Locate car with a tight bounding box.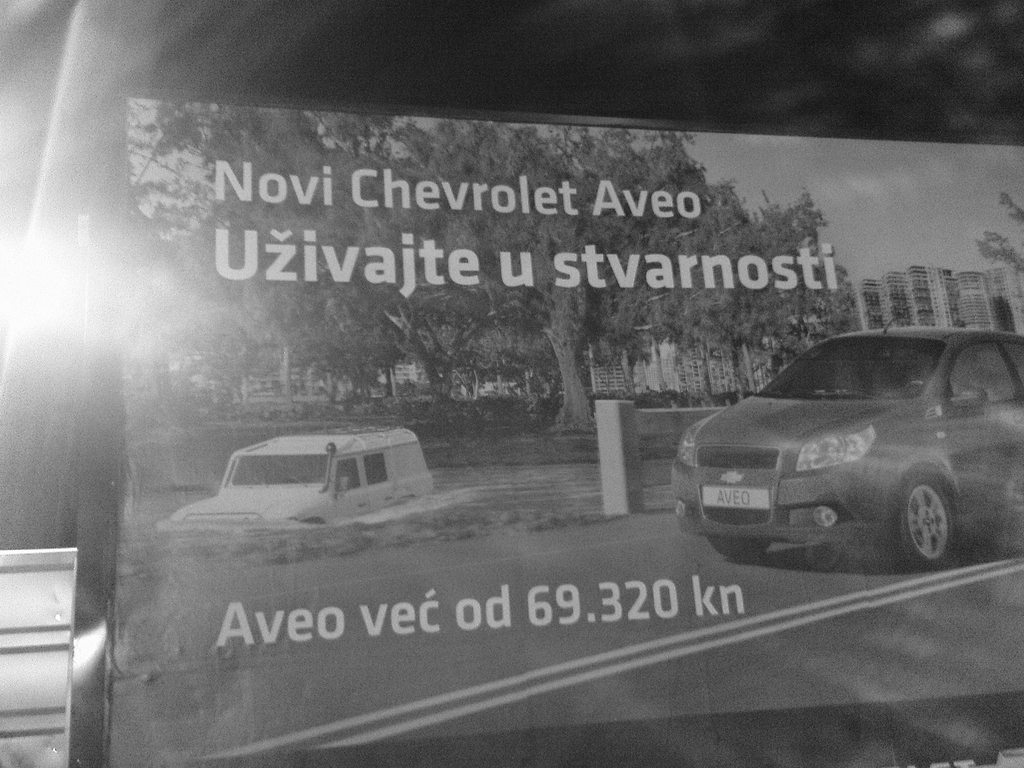
crop(164, 426, 439, 517).
